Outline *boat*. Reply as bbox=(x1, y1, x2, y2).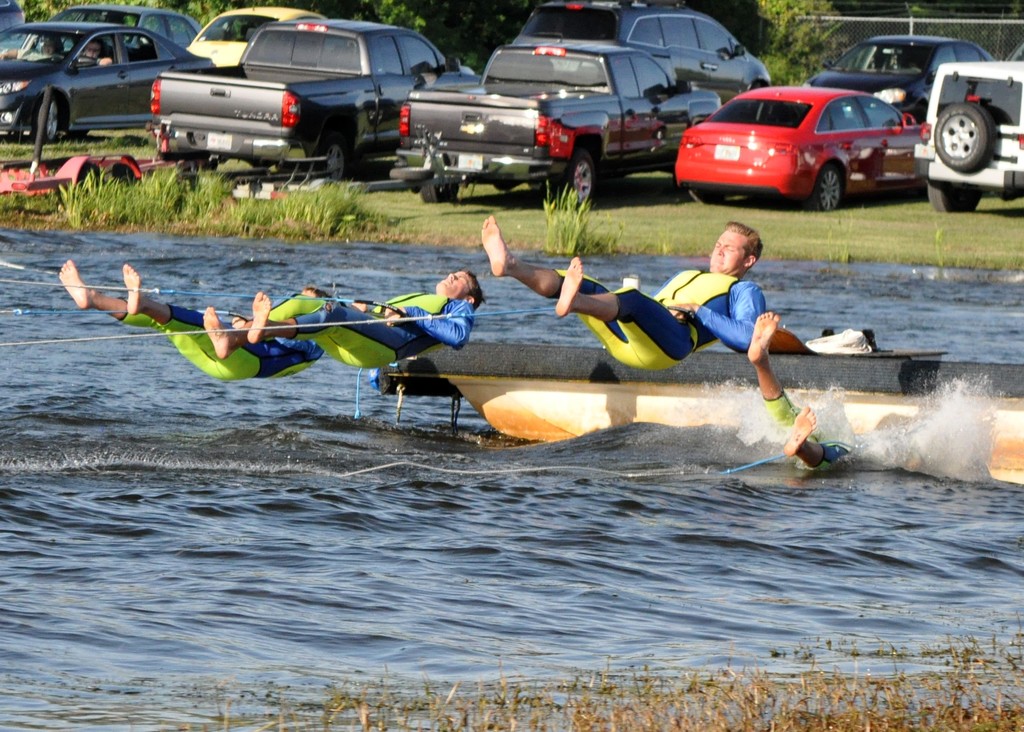
bbox=(369, 326, 1023, 485).
